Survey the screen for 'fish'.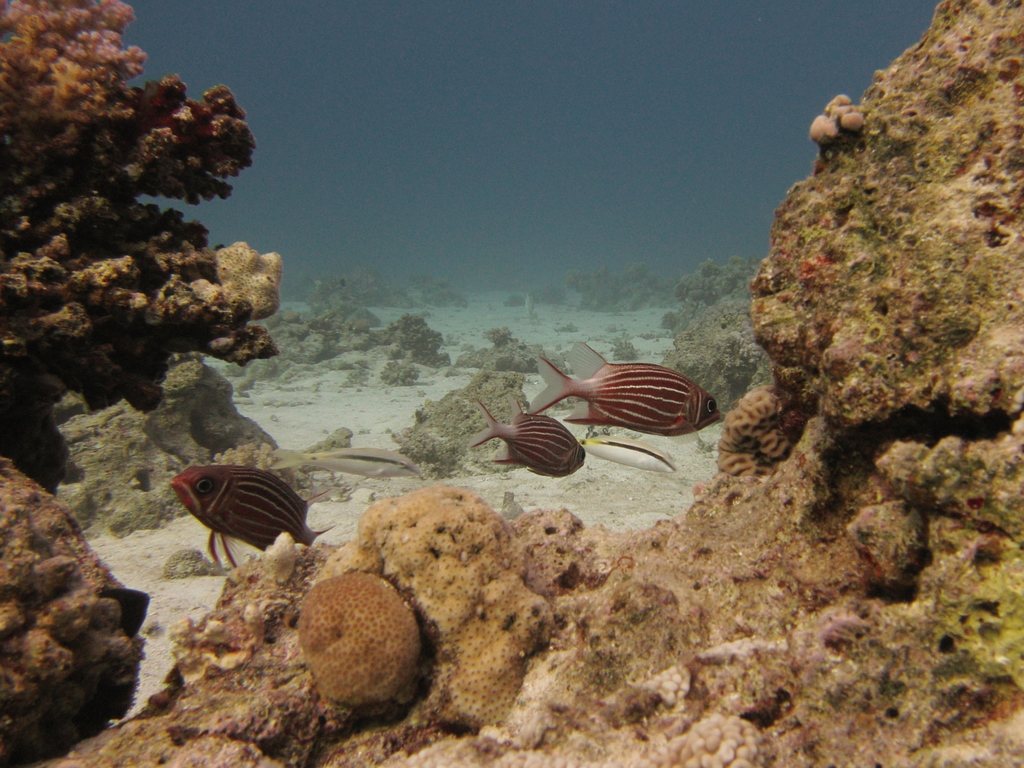
Survey found: 166, 458, 316, 577.
